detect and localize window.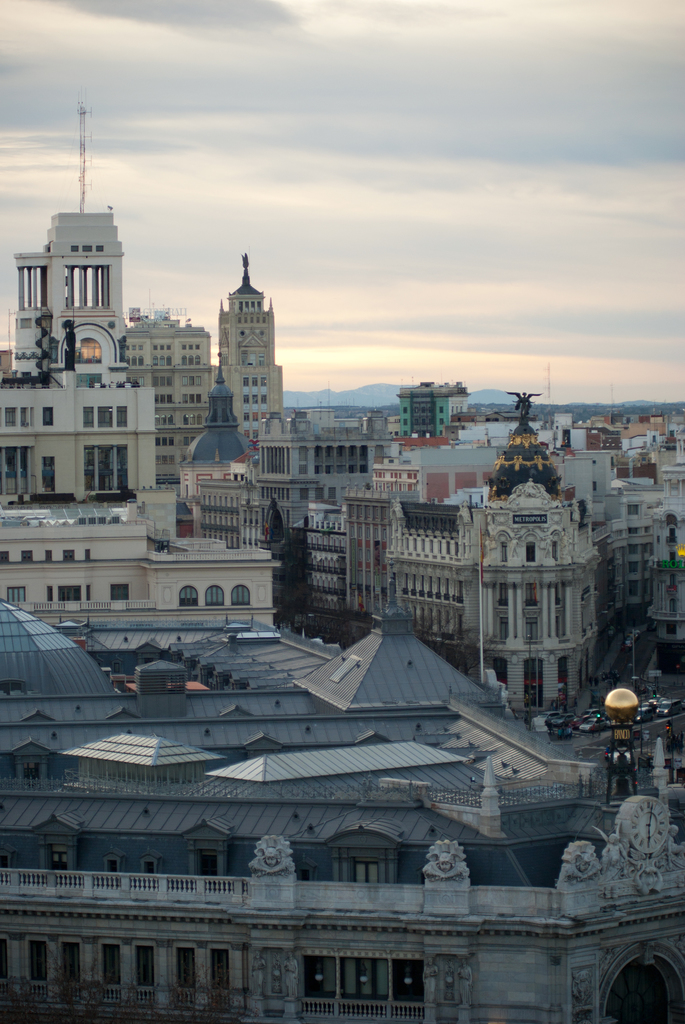
Localized at bbox(63, 548, 75, 562).
